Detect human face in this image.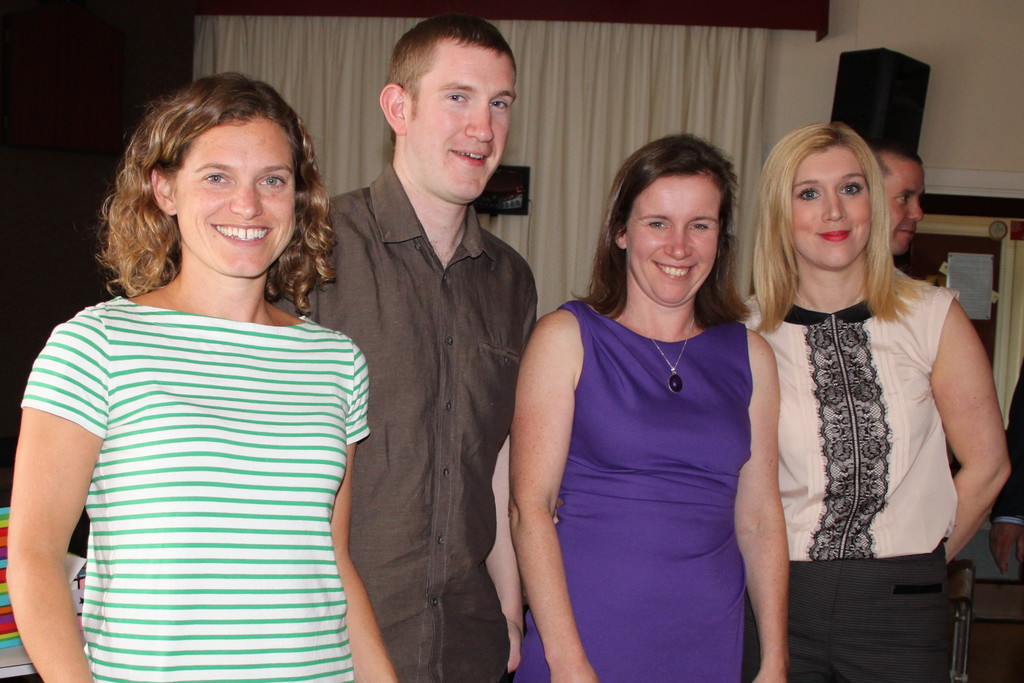
Detection: (left=408, top=35, right=514, bottom=202).
